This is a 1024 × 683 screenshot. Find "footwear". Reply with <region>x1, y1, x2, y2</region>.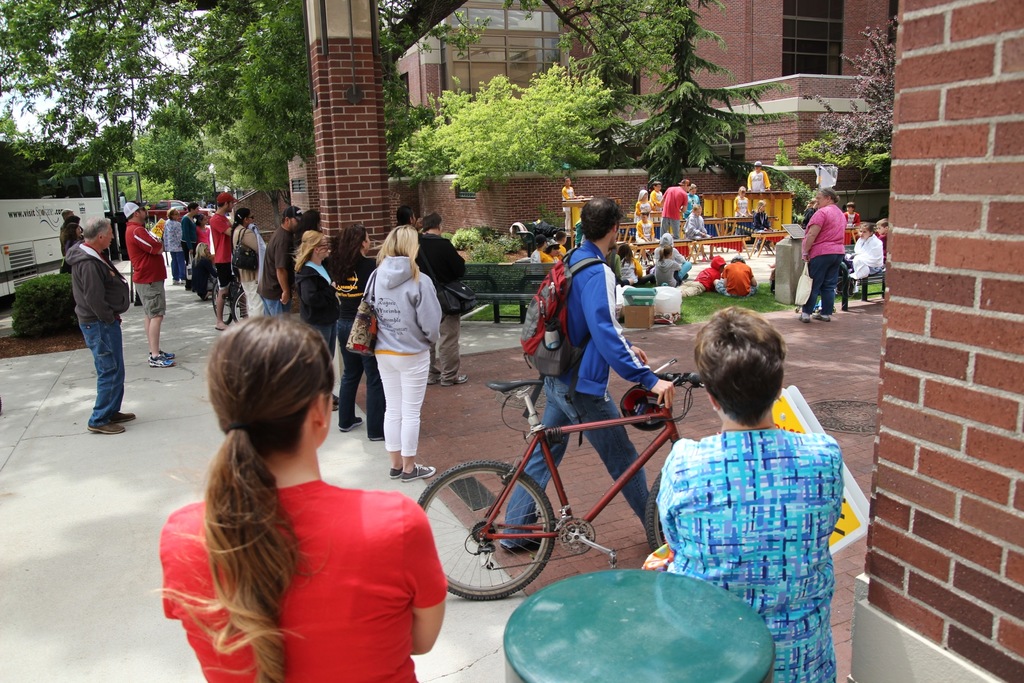
<region>181, 279, 186, 286</region>.
